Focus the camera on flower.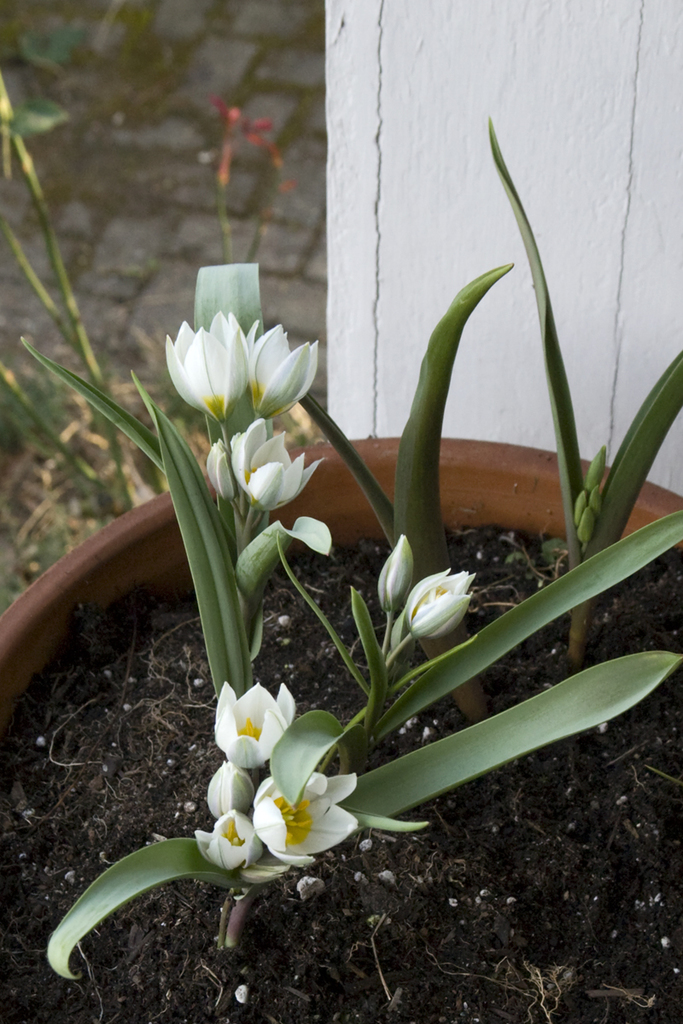
Focus region: (197,93,260,212).
